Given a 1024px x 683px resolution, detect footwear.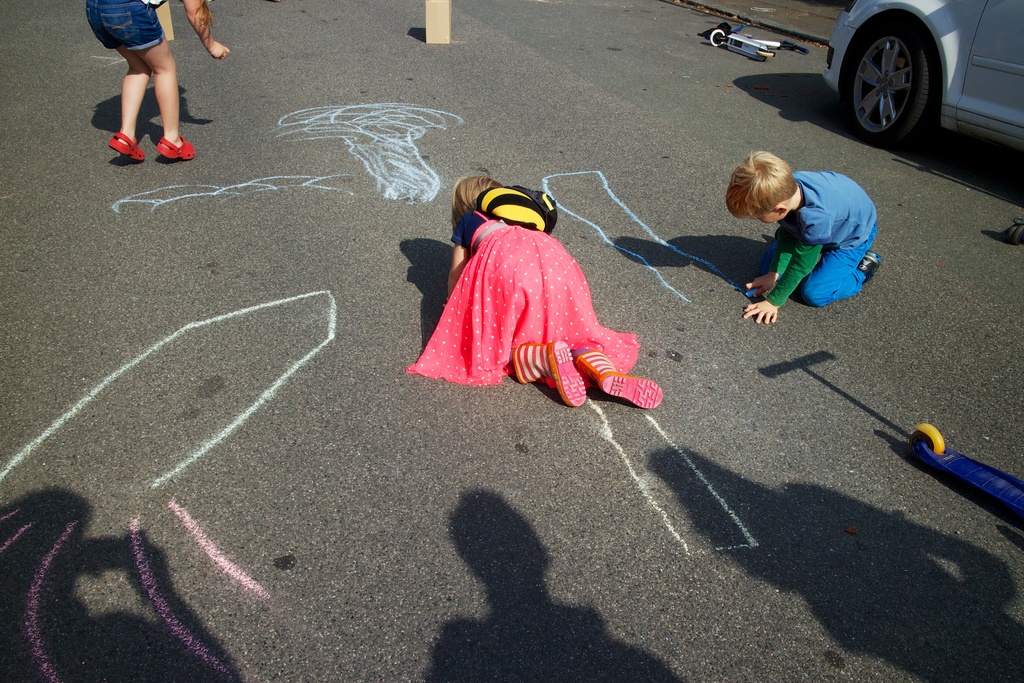
108/135/144/159.
